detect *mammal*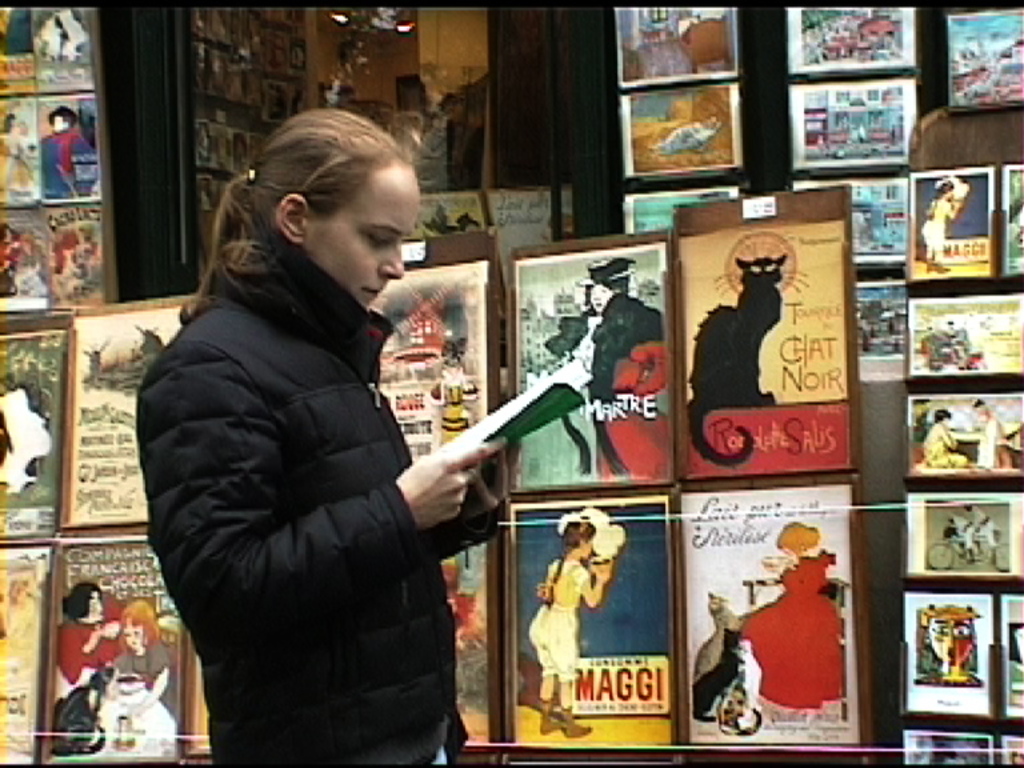
(967, 505, 1003, 548)
